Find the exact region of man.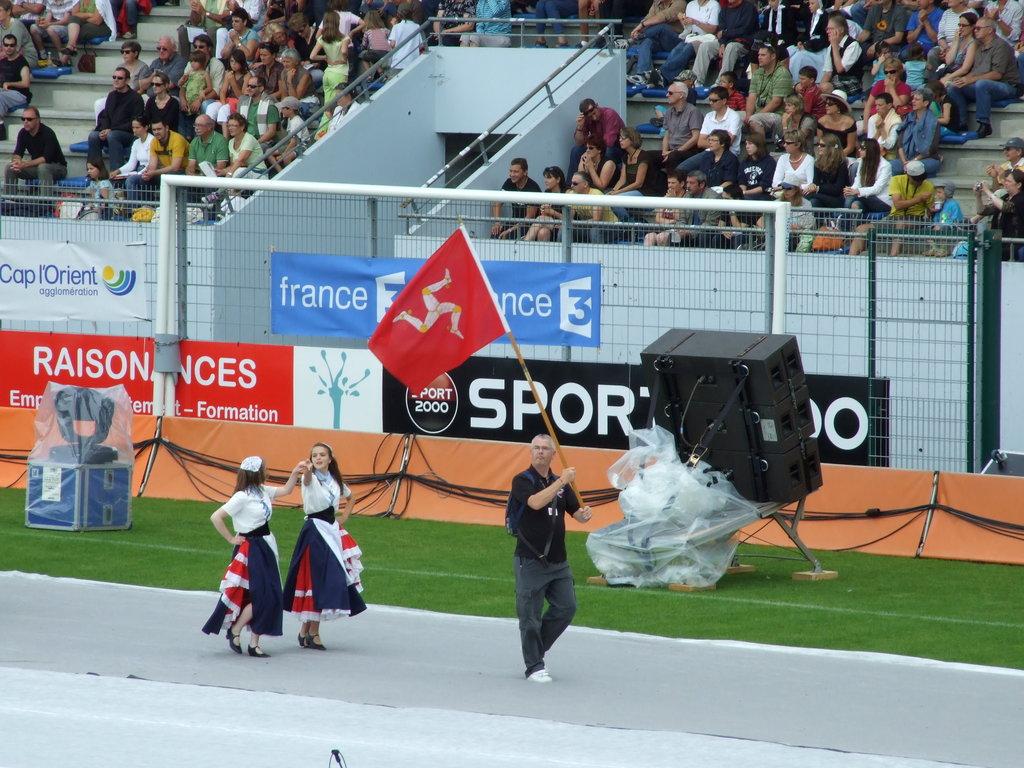
Exact region: region(857, 0, 906, 53).
